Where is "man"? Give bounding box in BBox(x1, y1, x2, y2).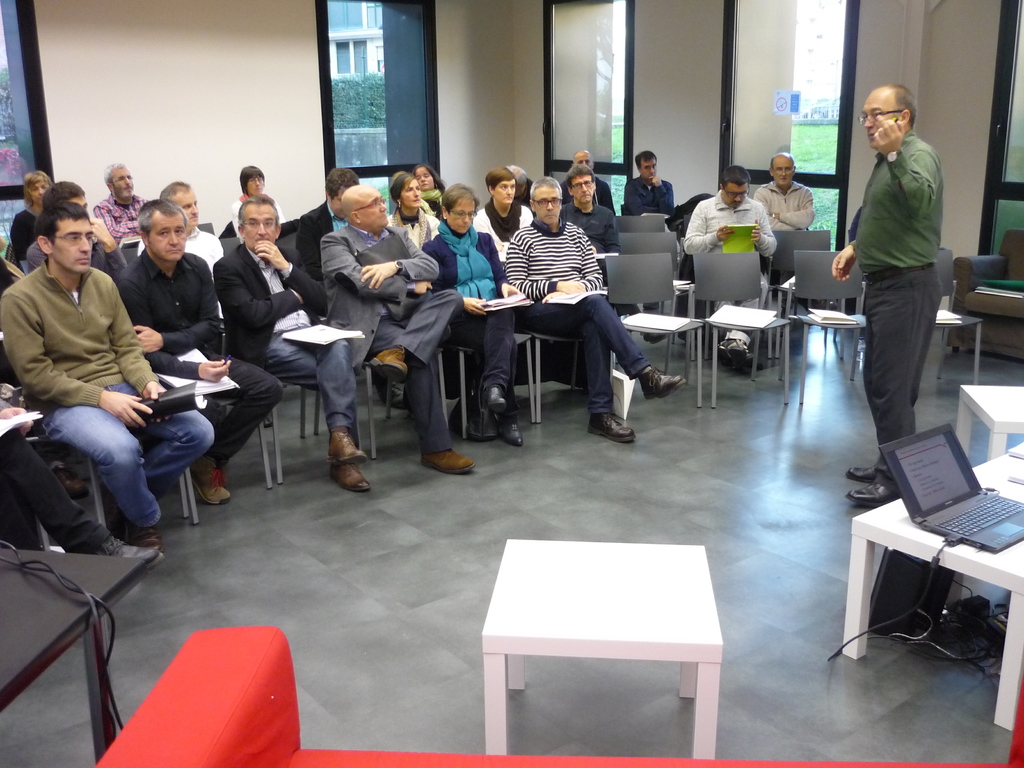
BBox(138, 178, 225, 318).
